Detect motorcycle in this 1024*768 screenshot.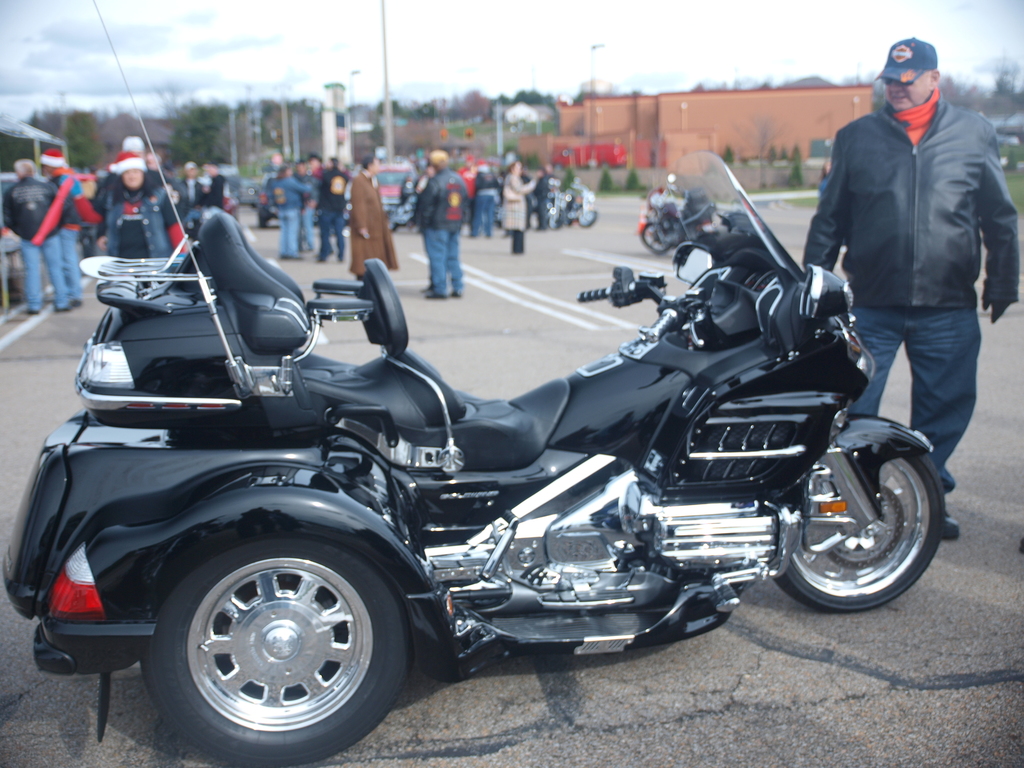
Detection: detection(636, 170, 730, 261).
